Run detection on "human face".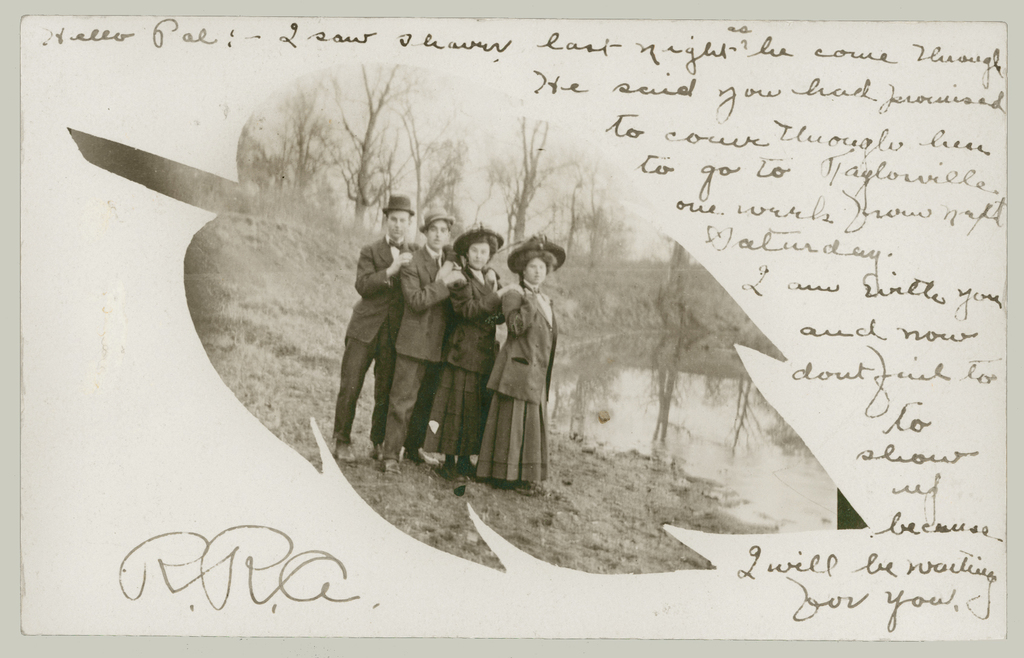
Result: 387:211:408:236.
